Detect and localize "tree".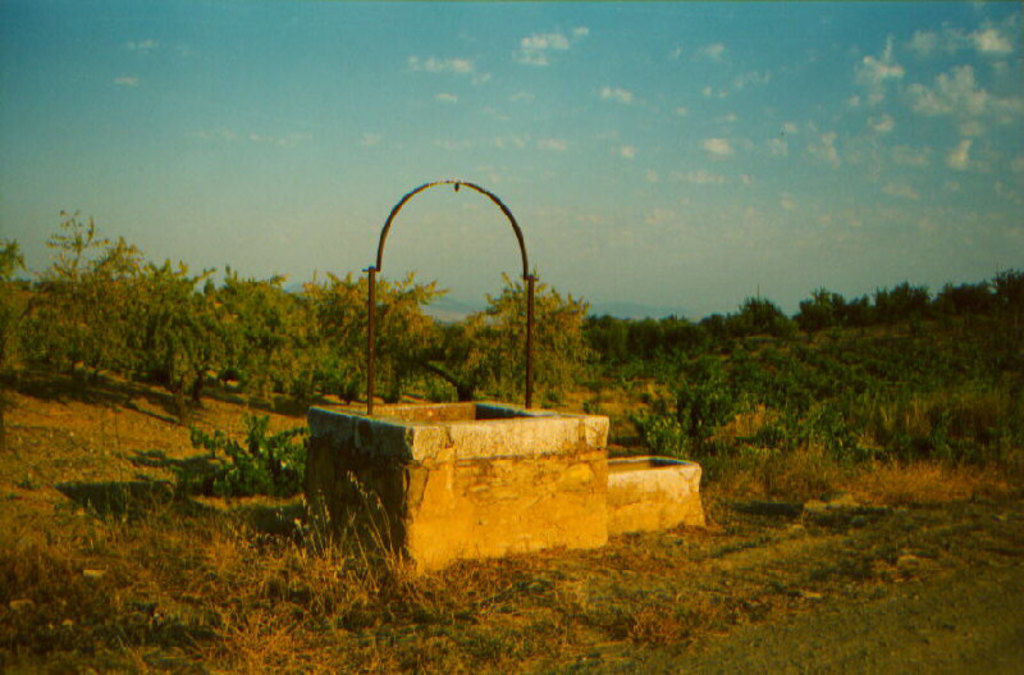
Localized at (449, 282, 593, 406).
